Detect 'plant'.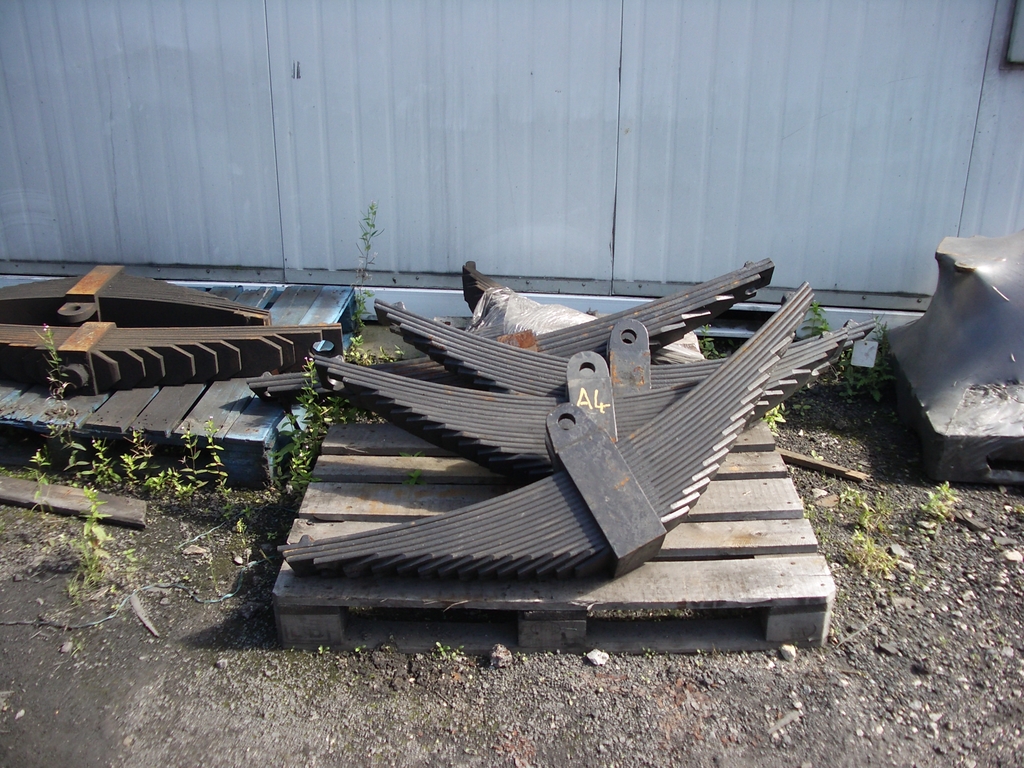
Detected at bbox=[181, 422, 205, 490].
